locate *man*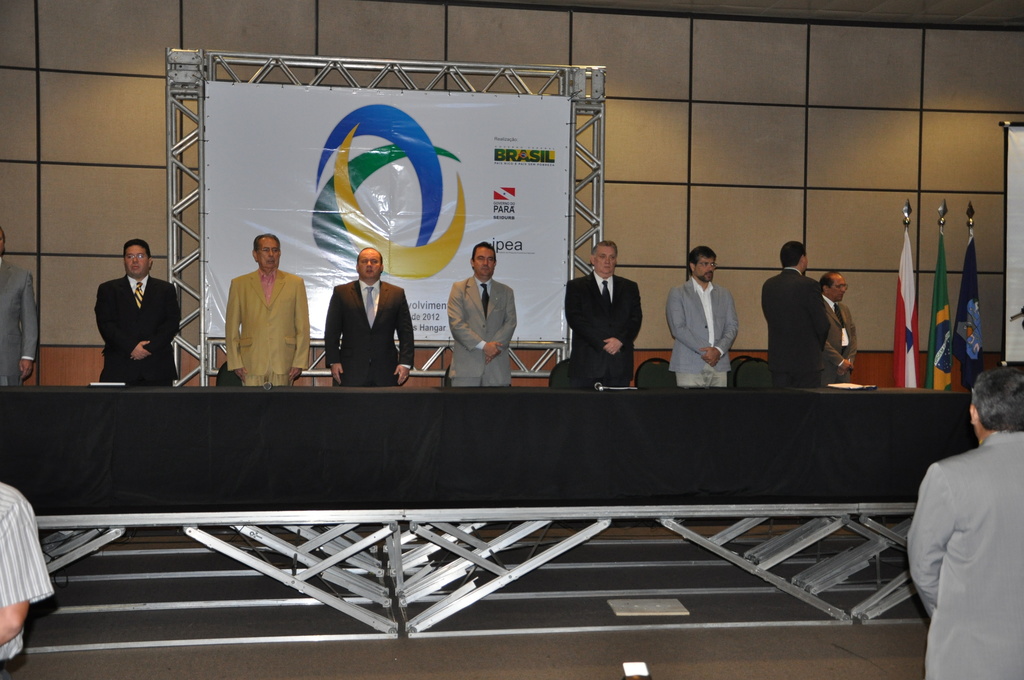
{"left": 760, "top": 238, "right": 831, "bottom": 385}
